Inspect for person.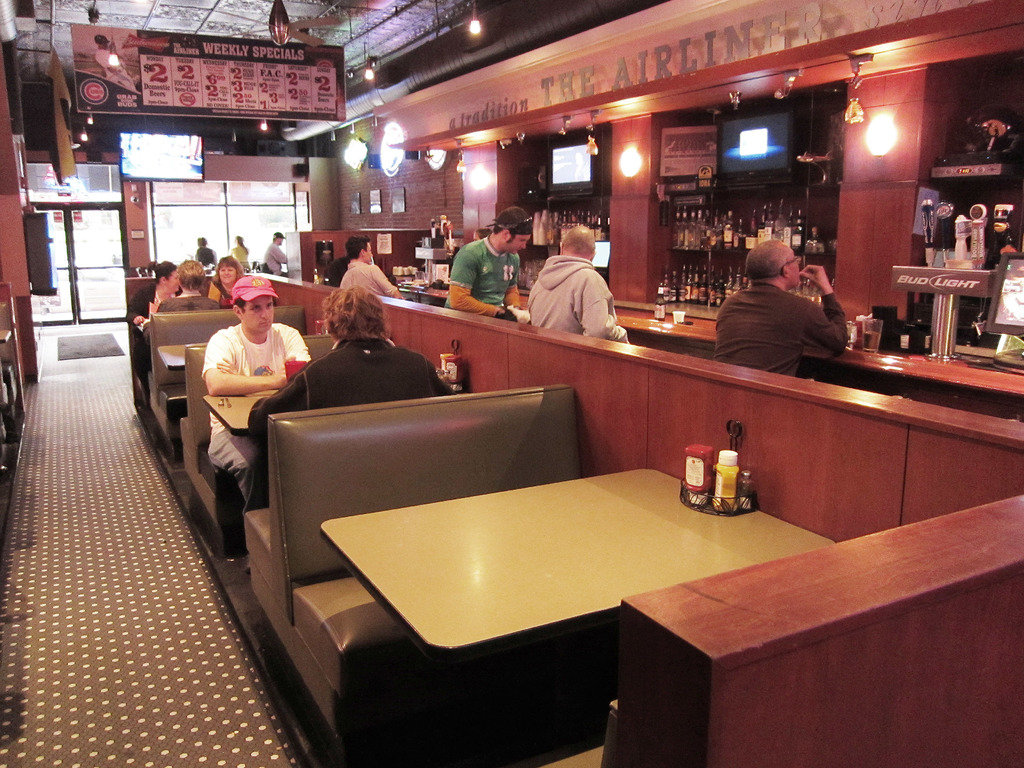
Inspection: 714/234/849/378.
